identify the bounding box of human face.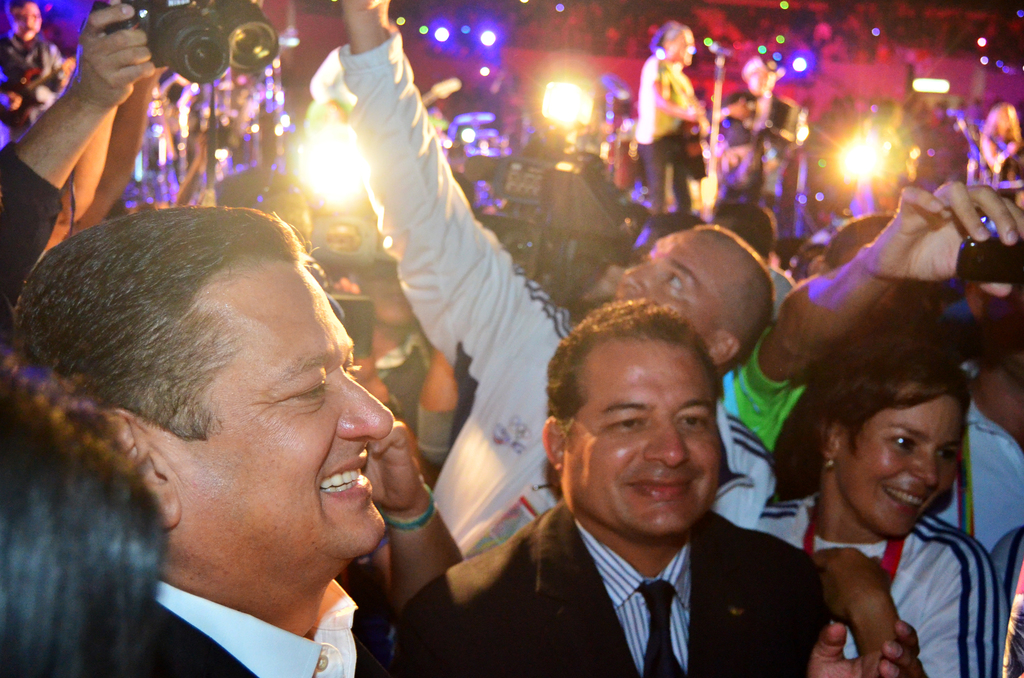
[x1=156, y1=261, x2=397, y2=562].
